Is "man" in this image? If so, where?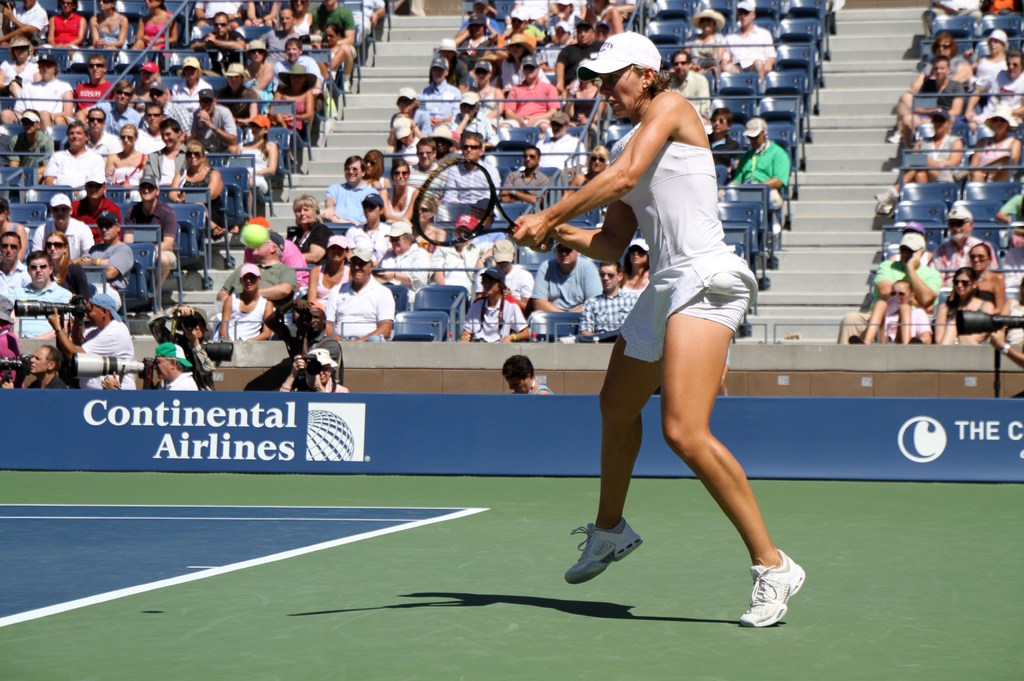
Yes, at select_region(91, 77, 145, 137).
